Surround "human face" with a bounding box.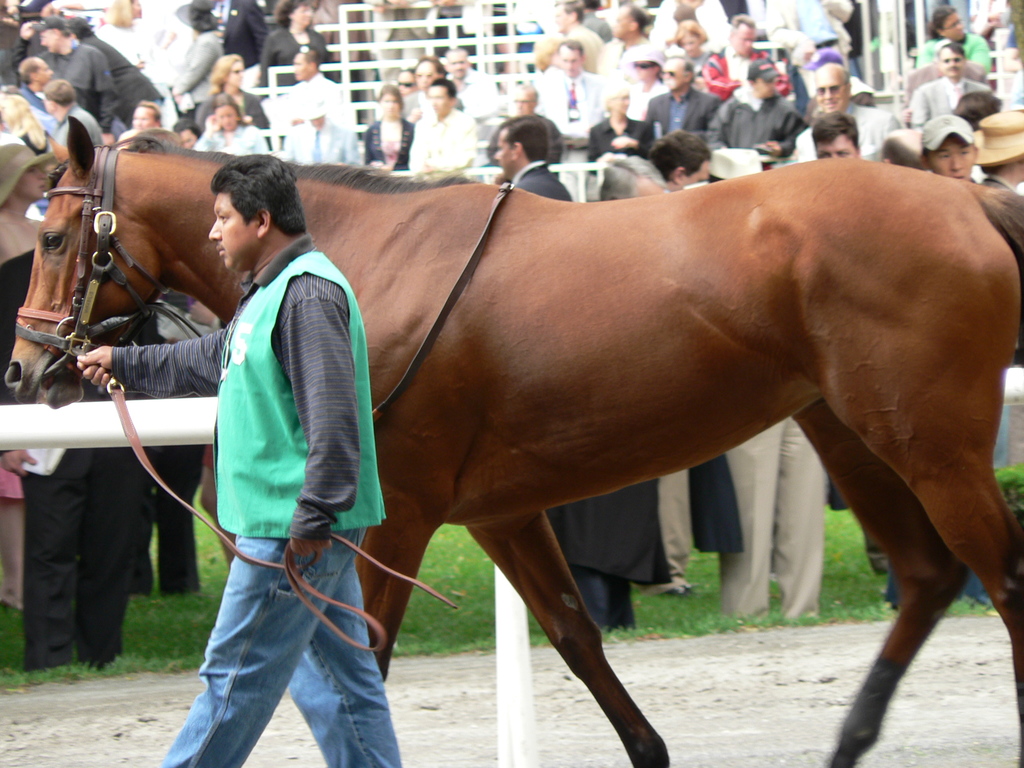
(left=38, top=60, right=56, bottom=80).
